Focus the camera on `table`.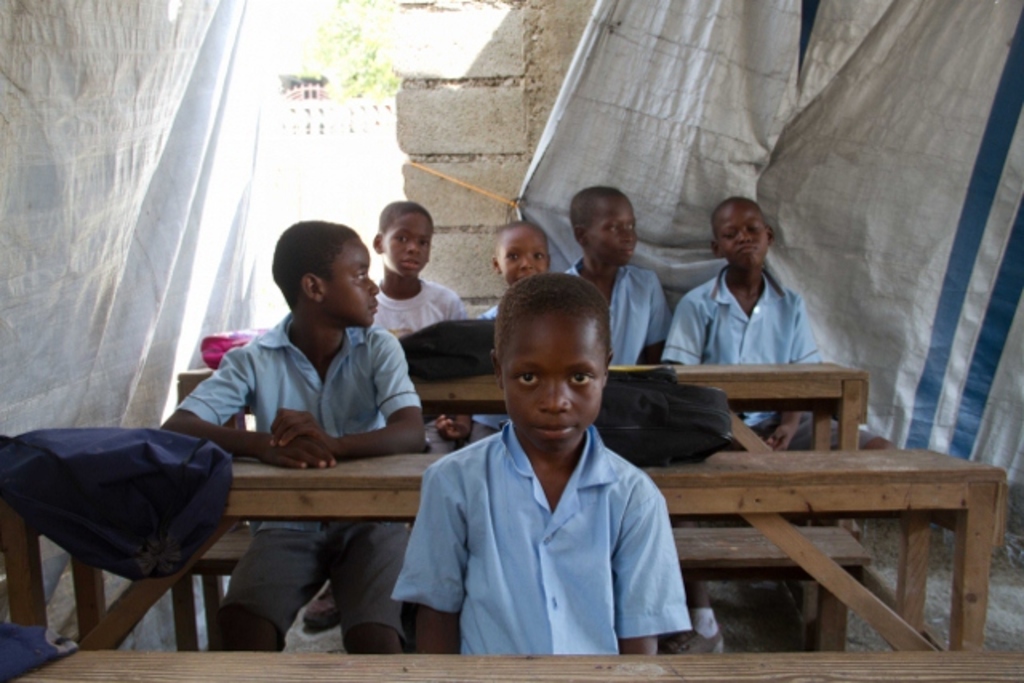
Focus region: [181, 384, 926, 670].
